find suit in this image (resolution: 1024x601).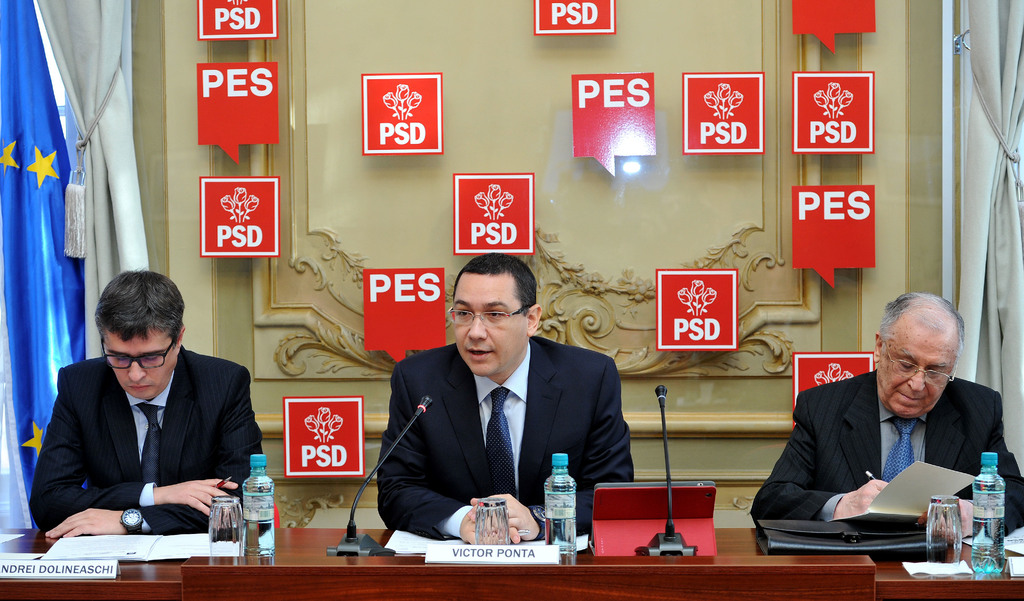
region(750, 371, 1021, 535).
